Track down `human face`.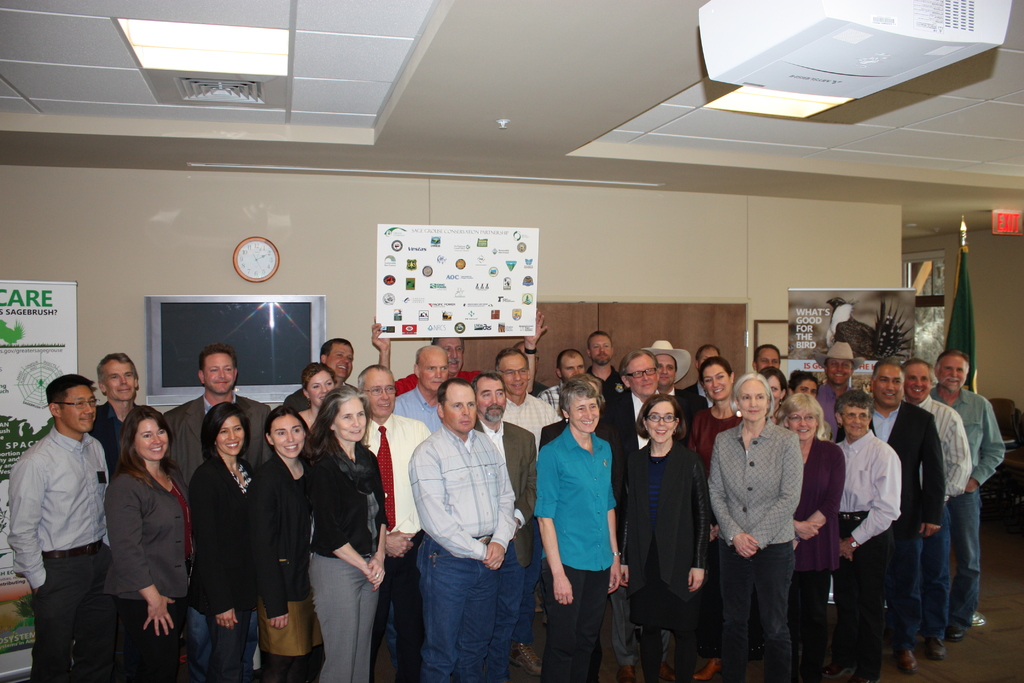
Tracked to BBox(100, 359, 136, 399).
